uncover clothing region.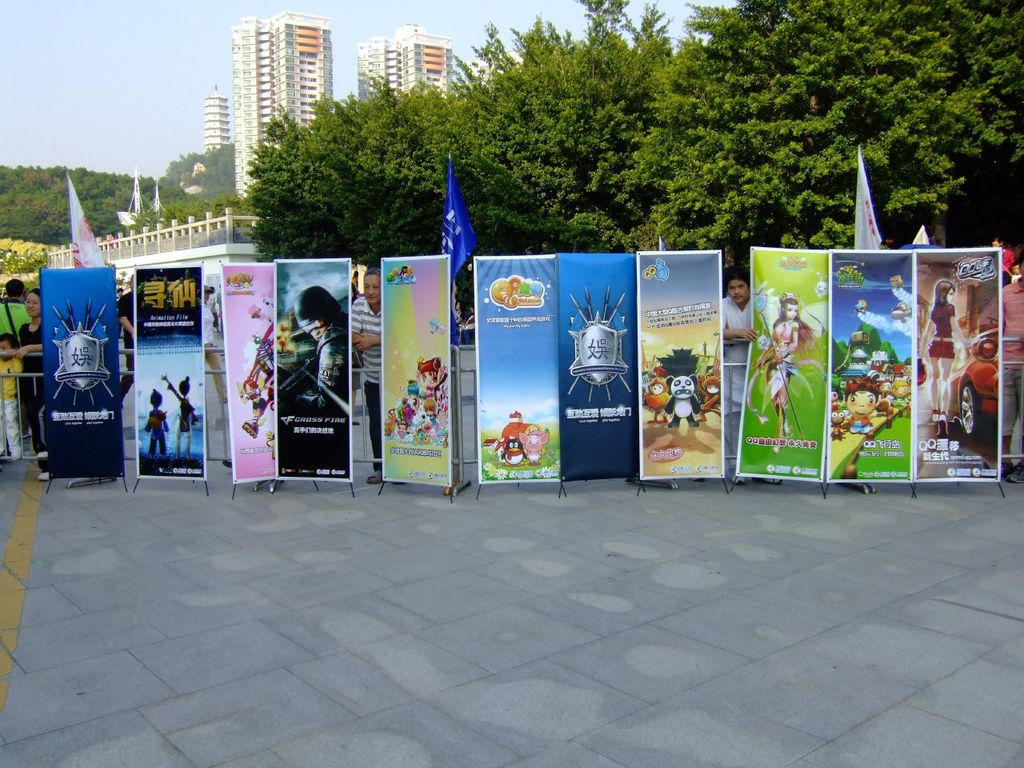
Uncovered: [931,303,954,358].
